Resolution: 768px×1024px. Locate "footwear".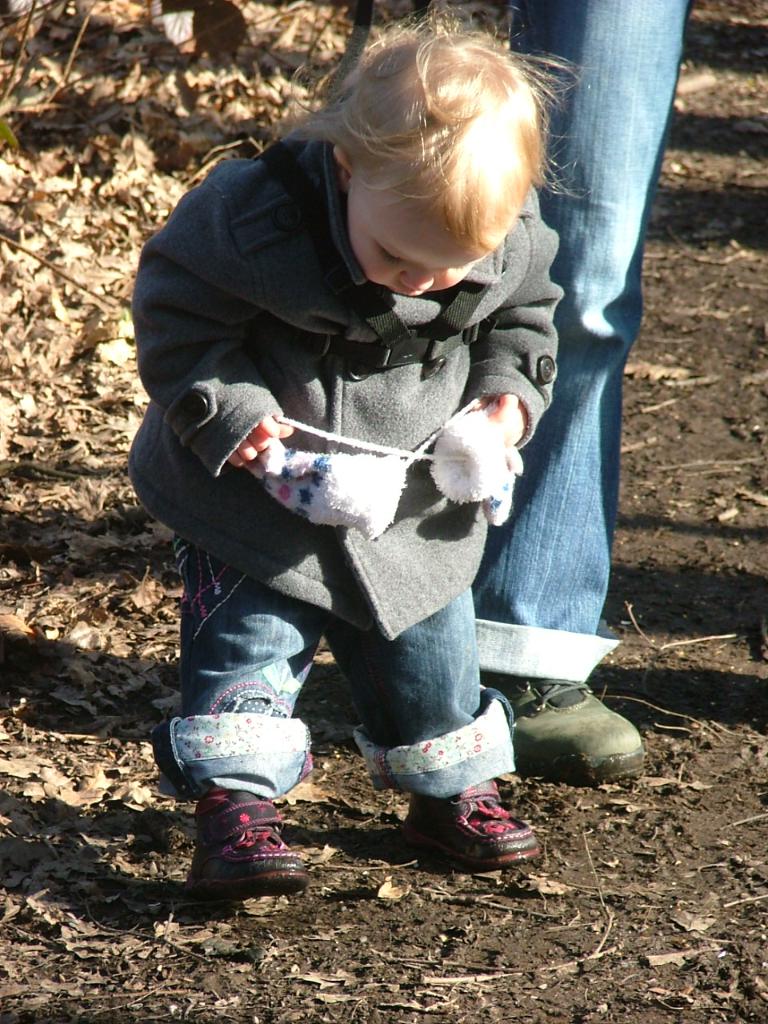
bbox=[430, 794, 538, 870].
